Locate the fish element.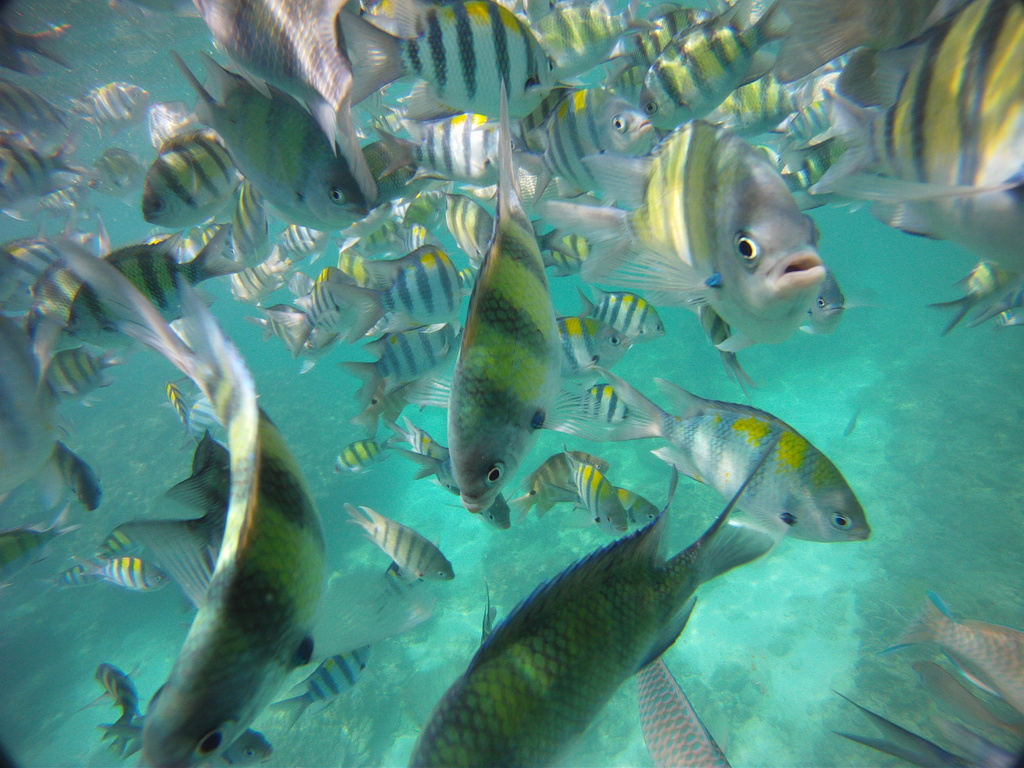
Element bbox: rect(573, 285, 668, 346).
